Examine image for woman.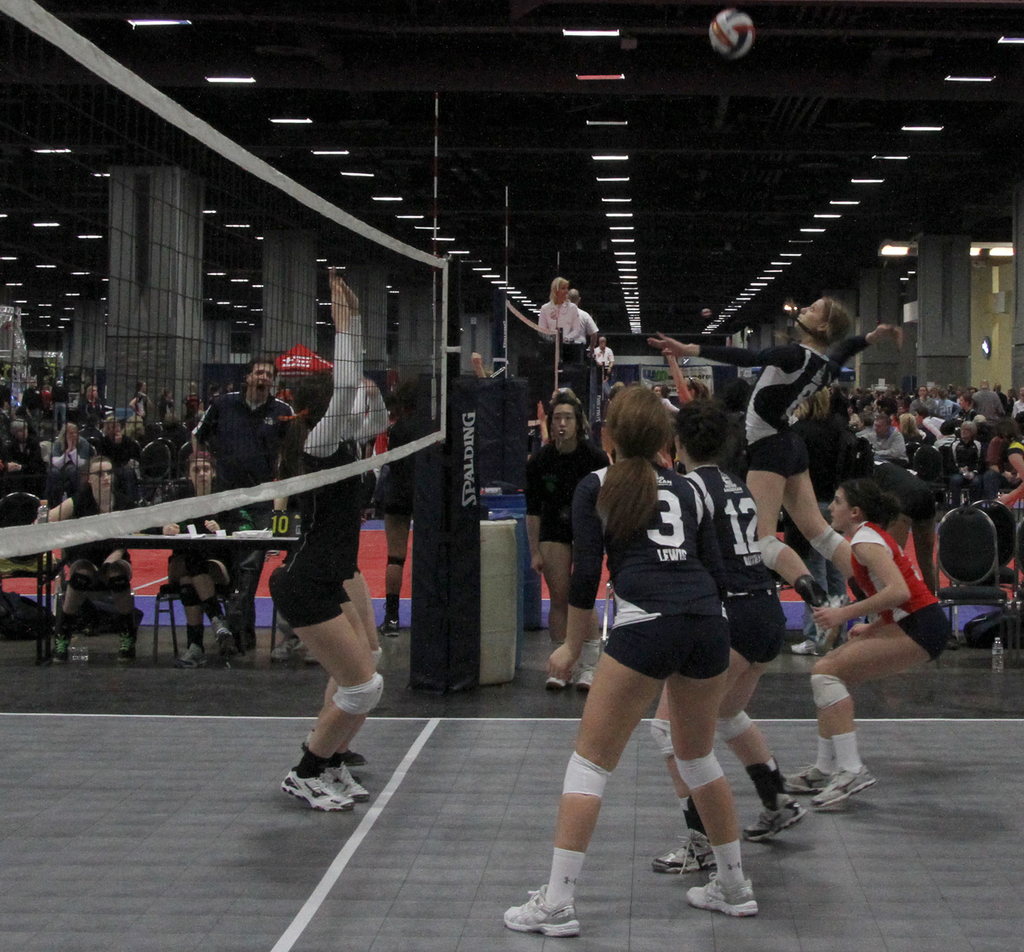
Examination result: left=790, top=469, right=945, bottom=814.
